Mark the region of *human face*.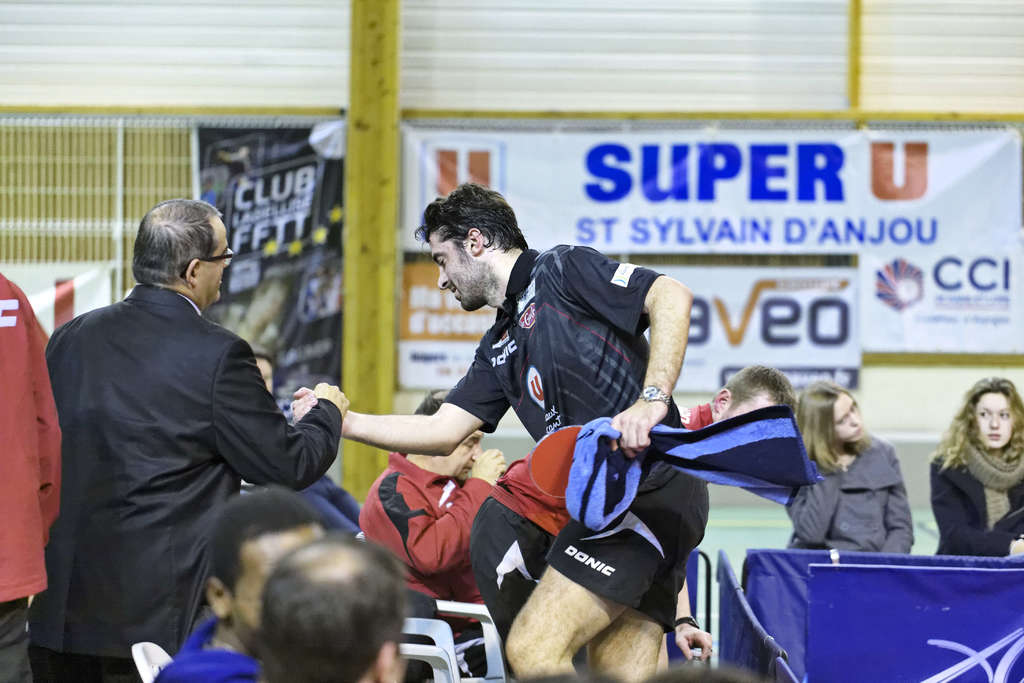
Region: select_region(435, 233, 481, 312).
